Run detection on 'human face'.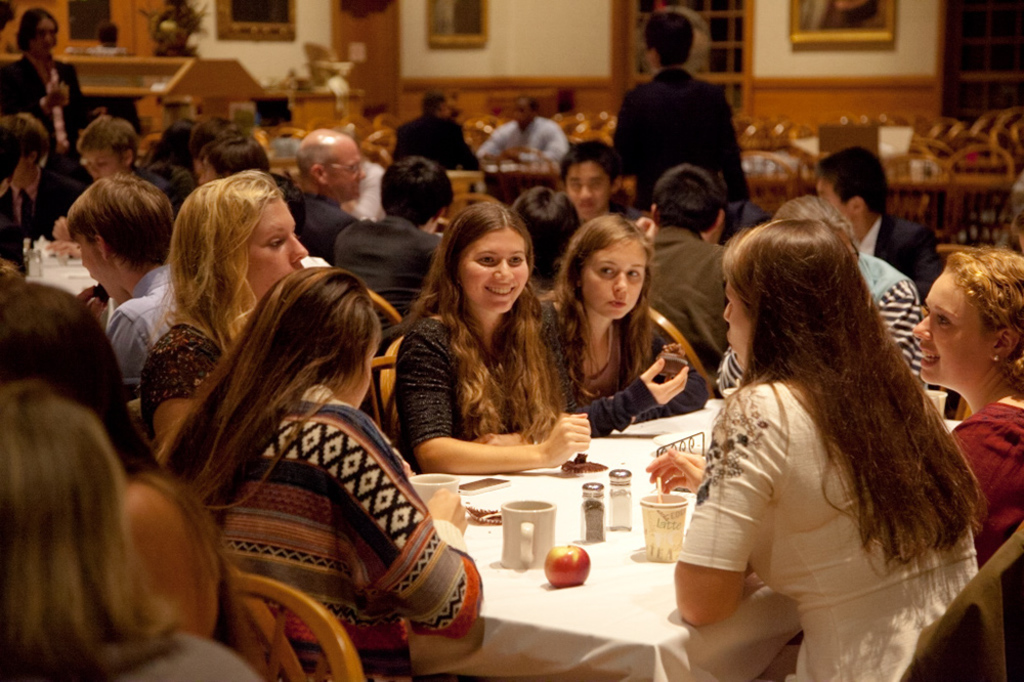
Result: [left=245, top=194, right=304, bottom=293].
